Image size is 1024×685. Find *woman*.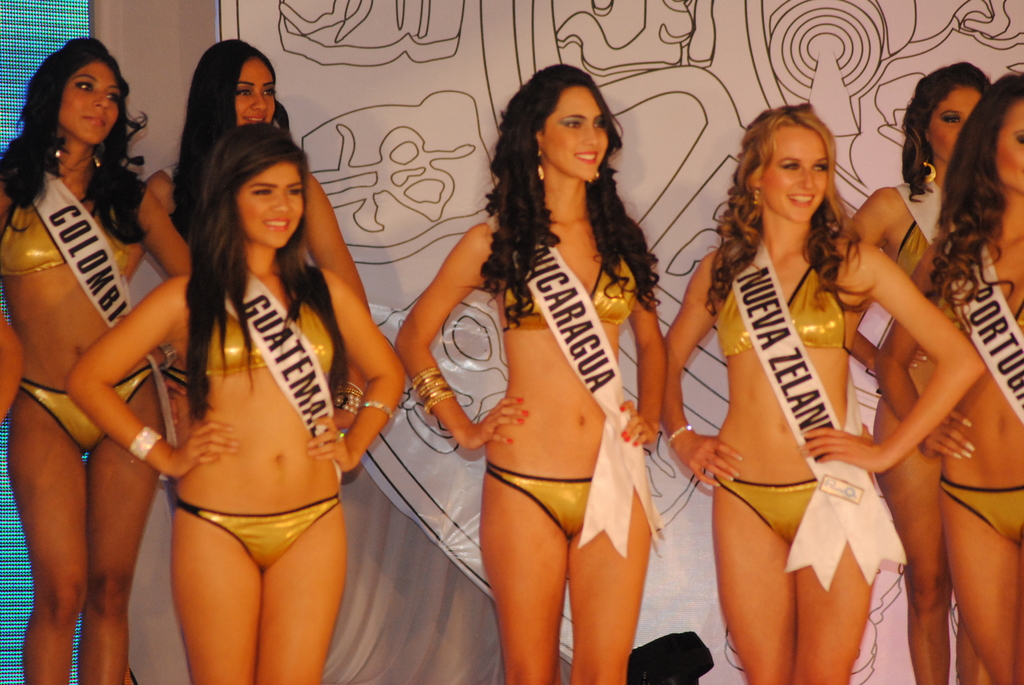
rect(127, 35, 376, 437).
